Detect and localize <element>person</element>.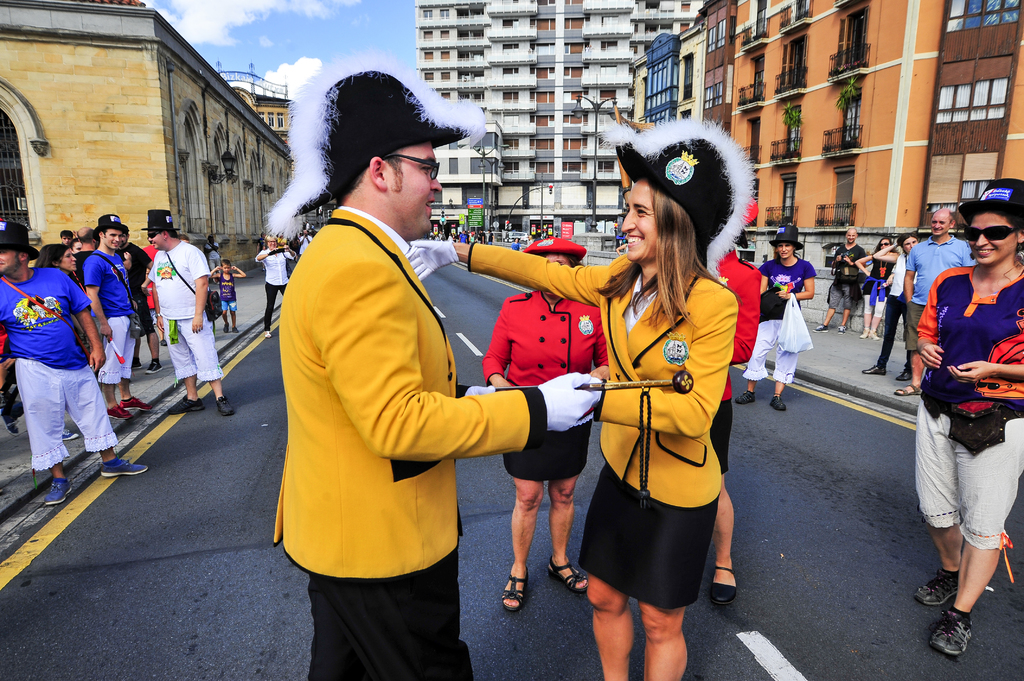
Localized at l=812, t=225, r=872, b=334.
